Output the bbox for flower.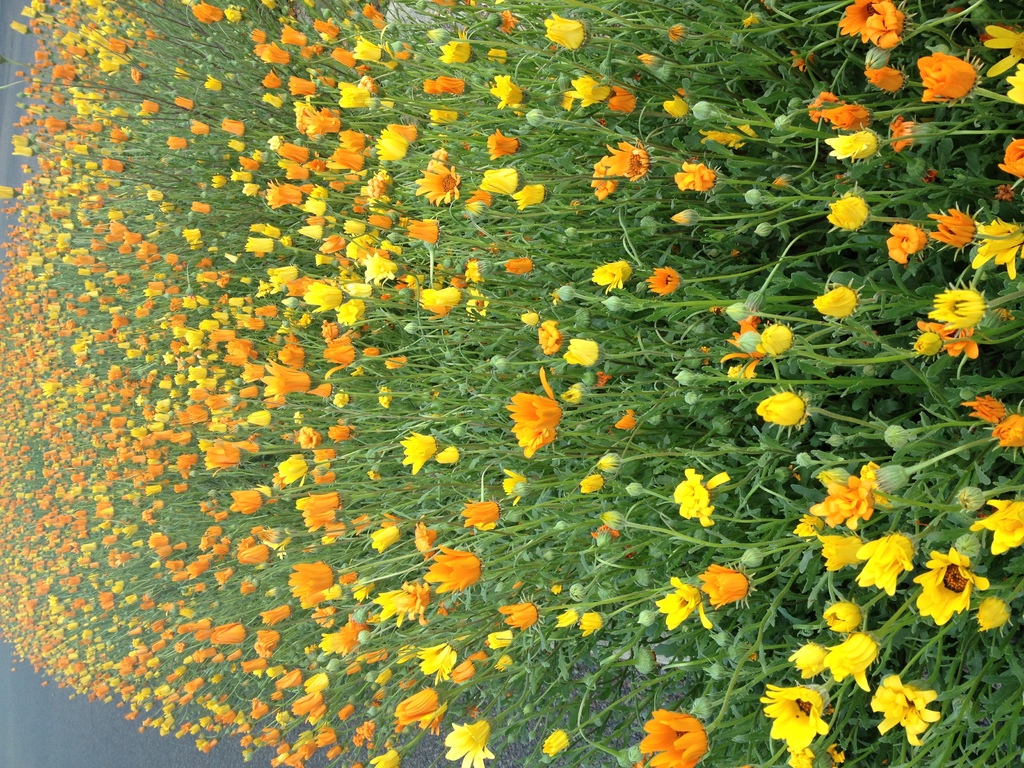
[x1=175, y1=226, x2=202, y2=243].
